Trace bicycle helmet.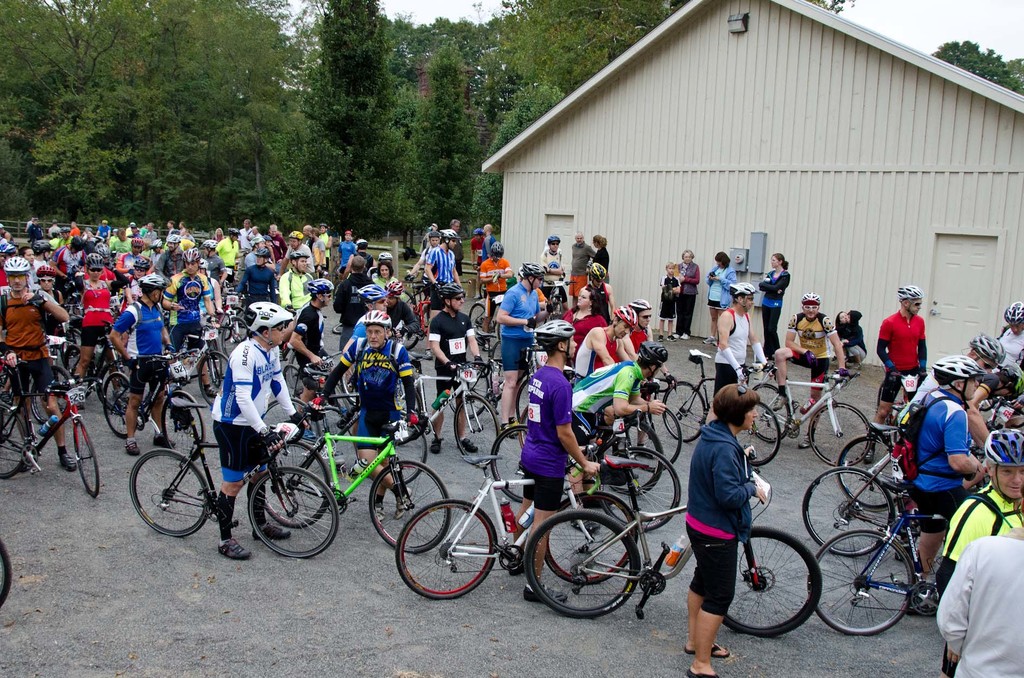
Traced to 429/230/435/239.
